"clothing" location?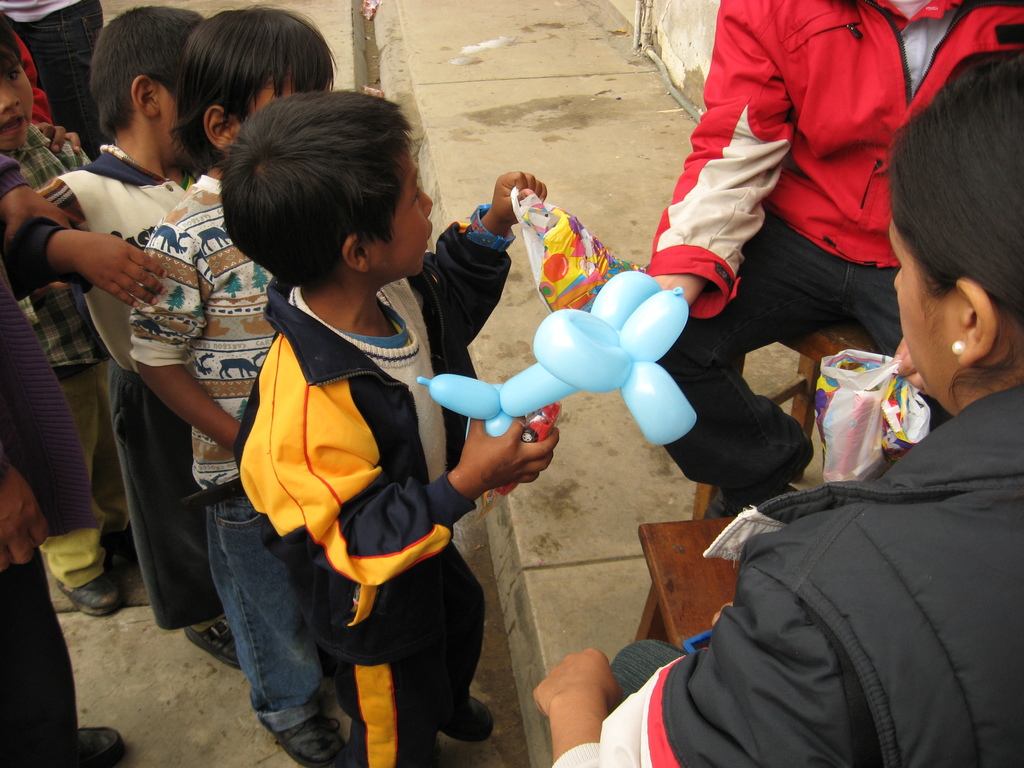
region(550, 383, 1023, 767)
